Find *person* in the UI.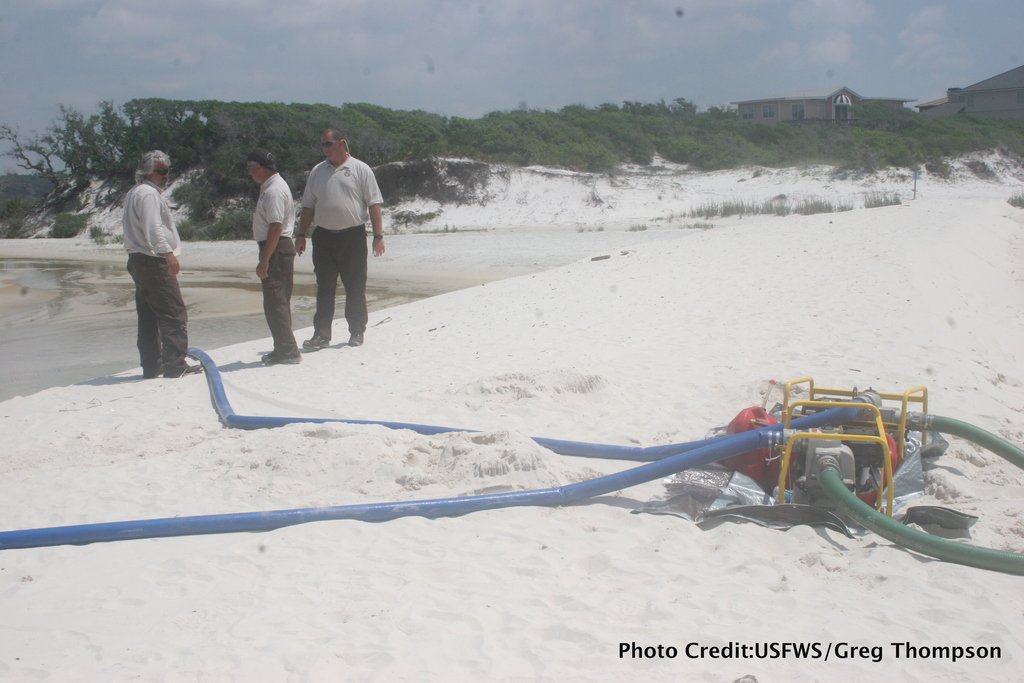
UI element at left=289, top=115, right=384, bottom=347.
